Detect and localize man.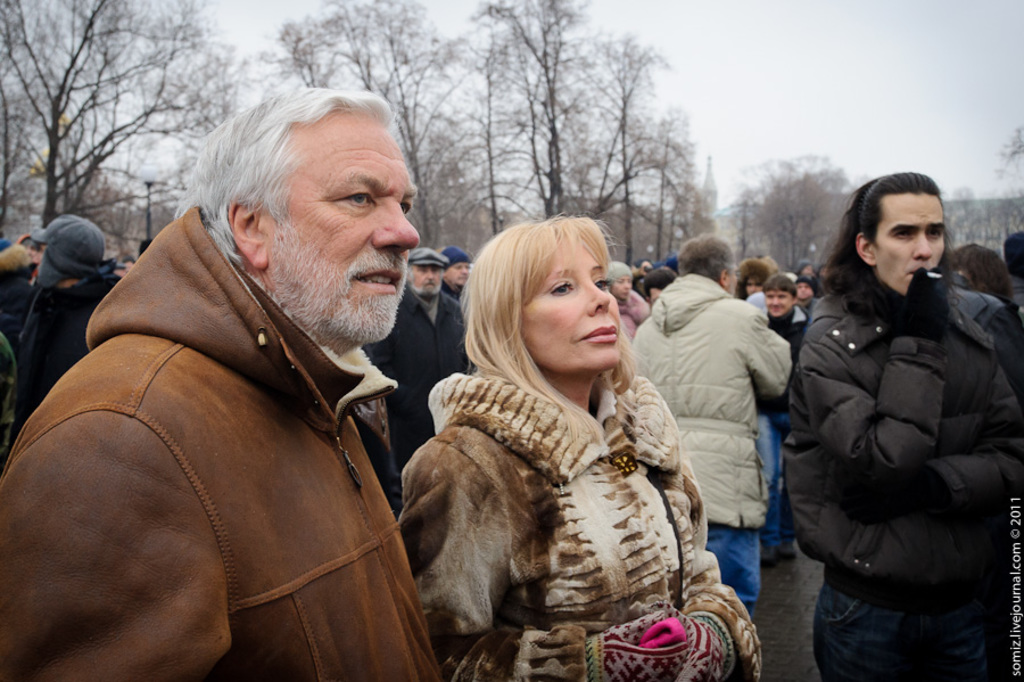
Localized at {"x1": 629, "y1": 230, "x2": 793, "y2": 617}.
